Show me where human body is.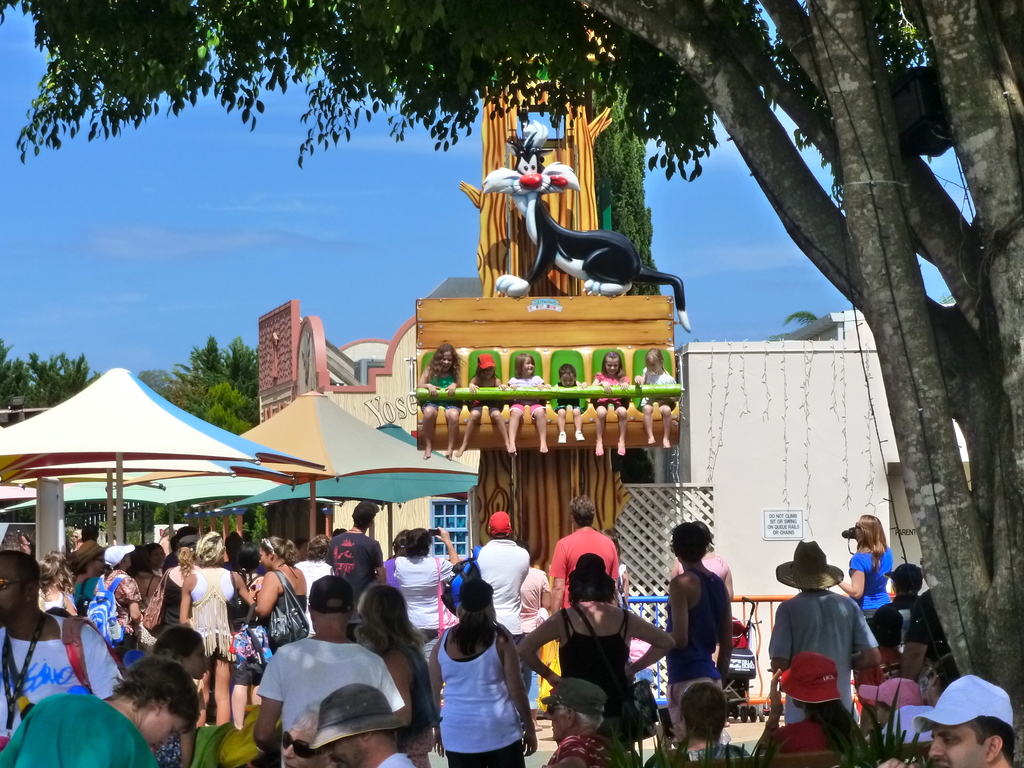
human body is at [left=291, top=536, right=328, bottom=637].
